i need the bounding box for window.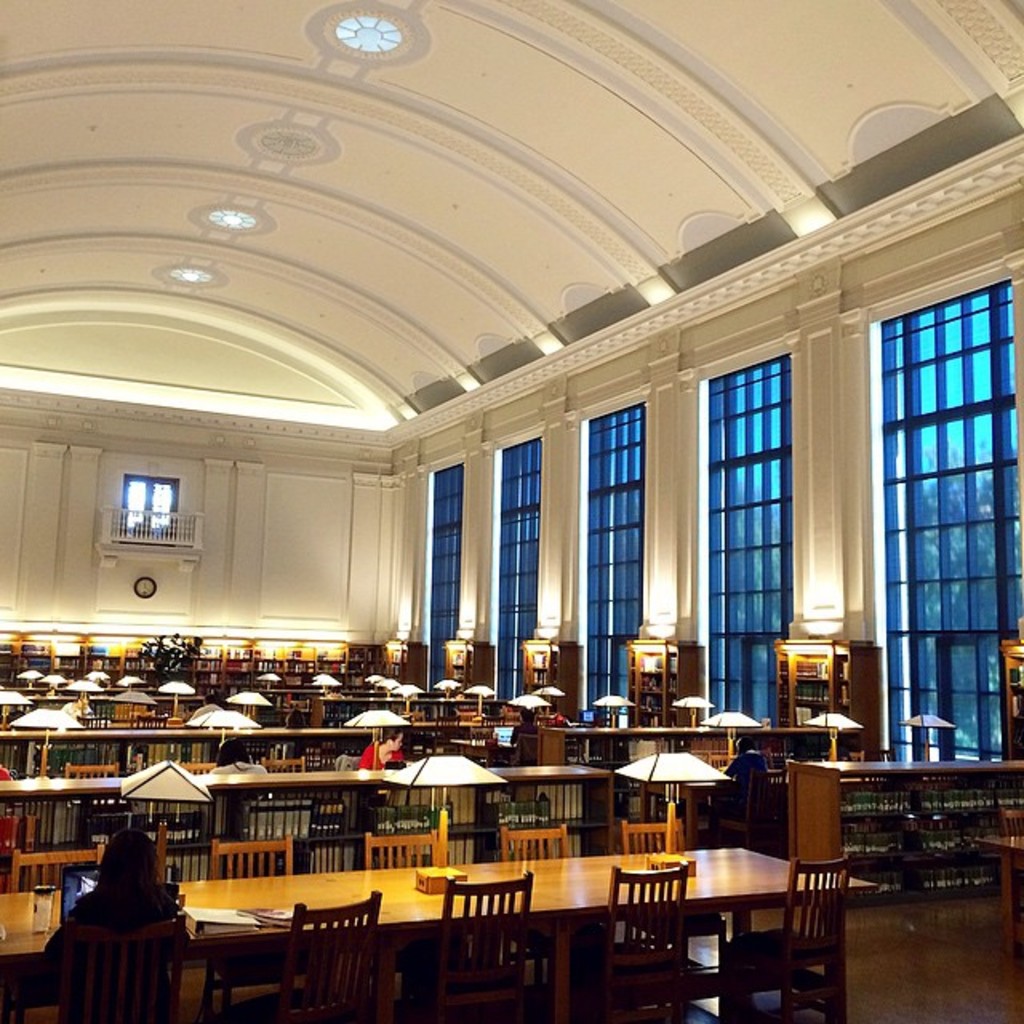
Here it is: <box>875,229,1002,768</box>.
